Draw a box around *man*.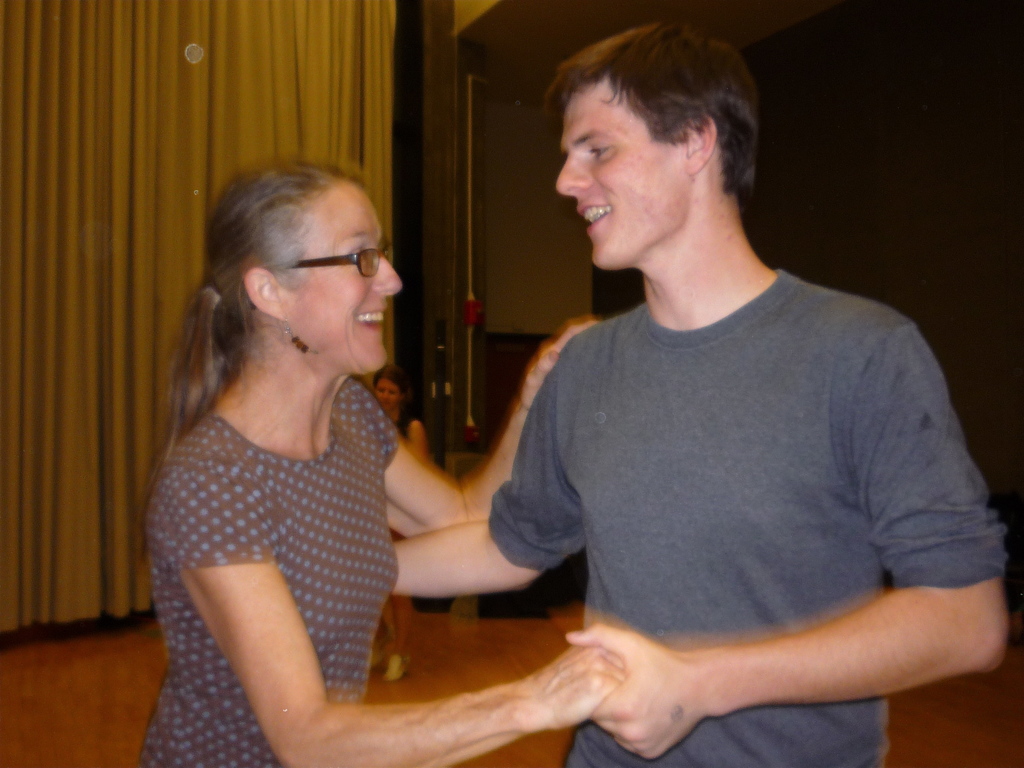
328 37 984 758.
